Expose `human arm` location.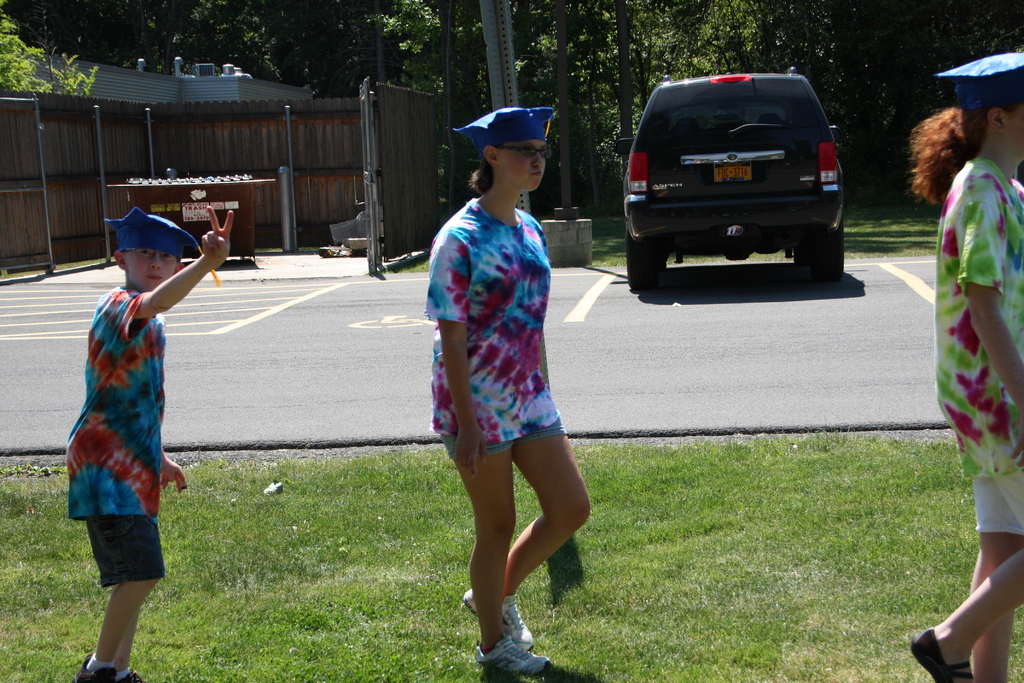
Exposed at Rect(155, 456, 185, 488).
